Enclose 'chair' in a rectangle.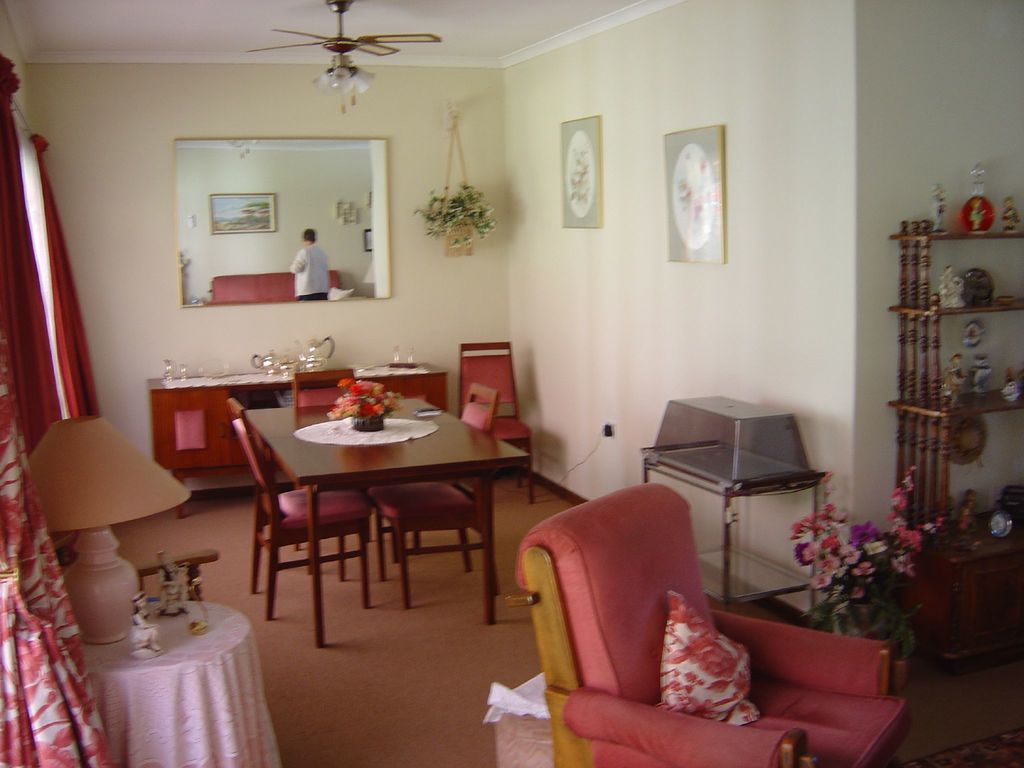
l=518, t=481, r=904, b=767.
